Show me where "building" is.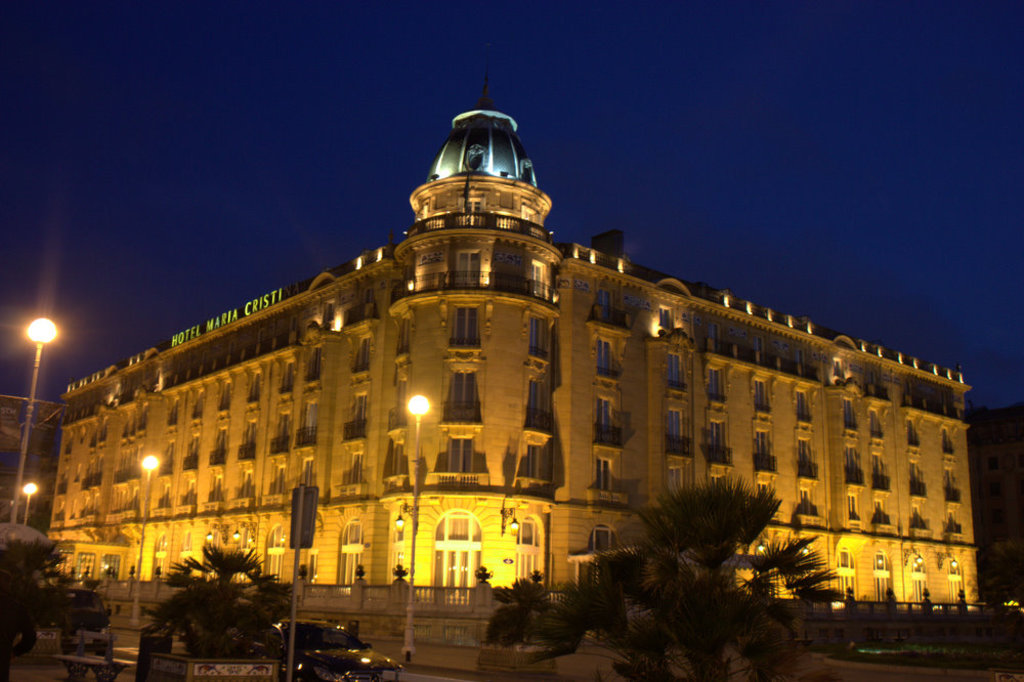
"building" is at {"x1": 44, "y1": 76, "x2": 1023, "y2": 651}.
